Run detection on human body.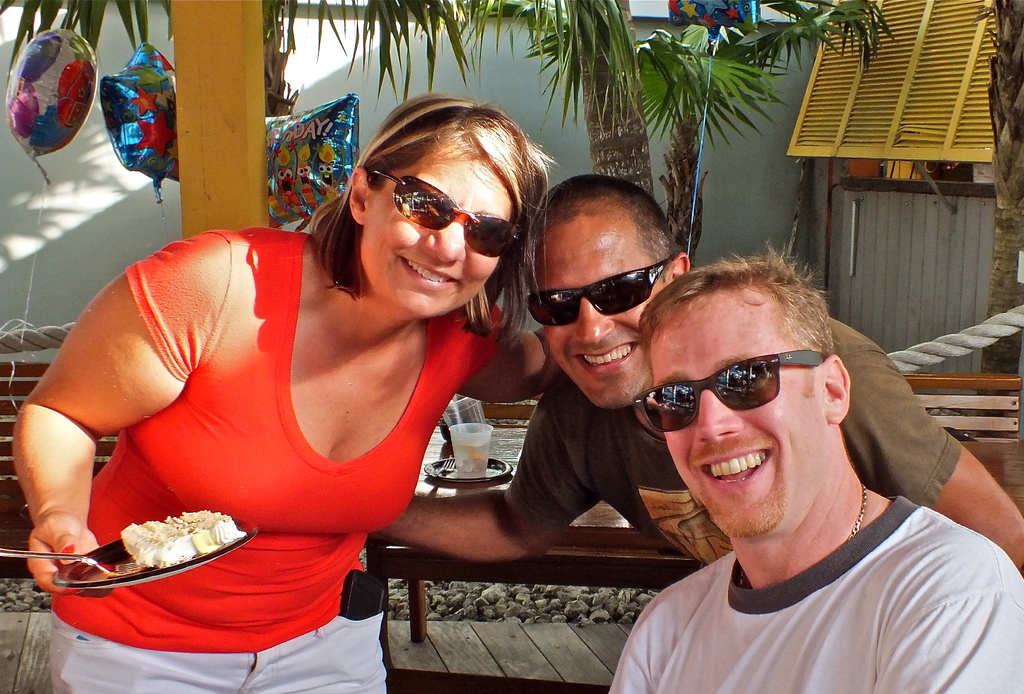
Result: x1=381, y1=278, x2=1023, y2=564.
